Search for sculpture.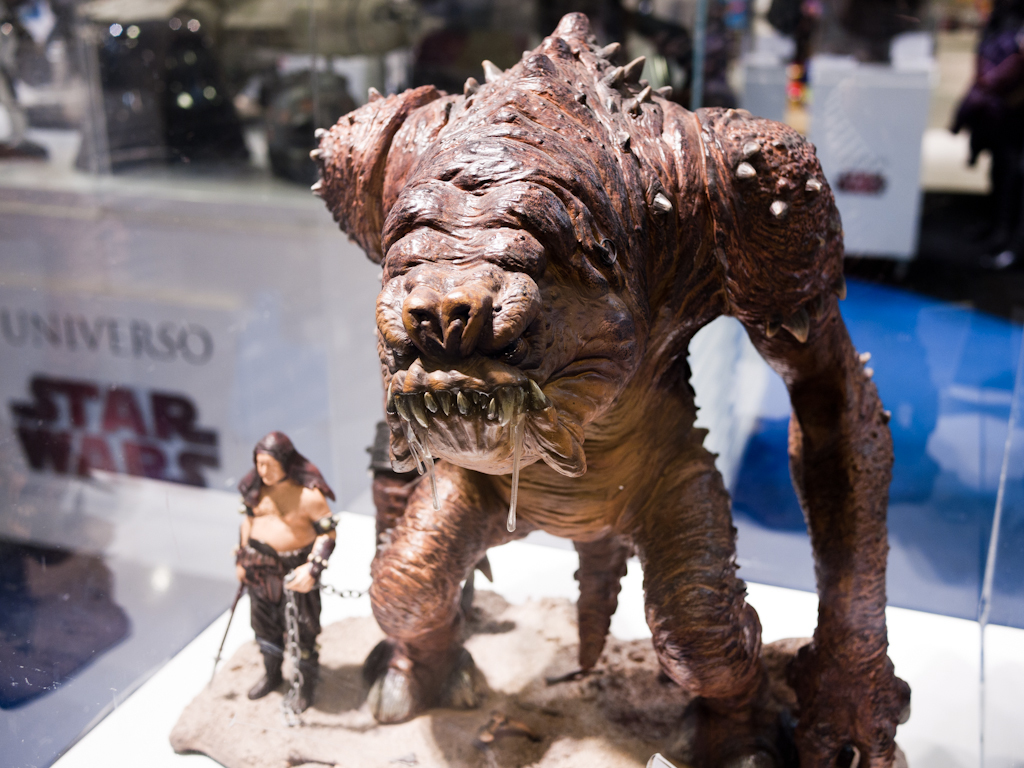
Found at l=288, t=57, r=921, b=767.
